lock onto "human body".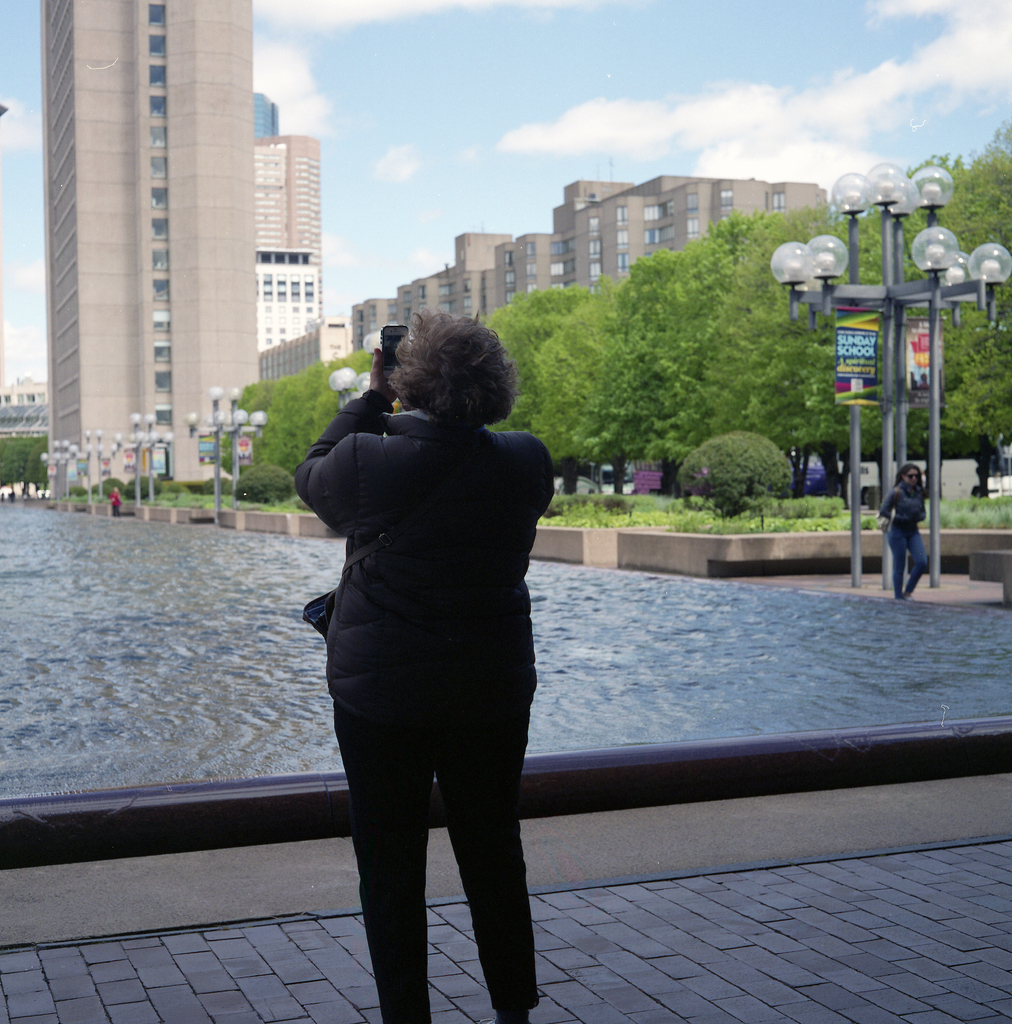
Locked: 111 491 125 515.
